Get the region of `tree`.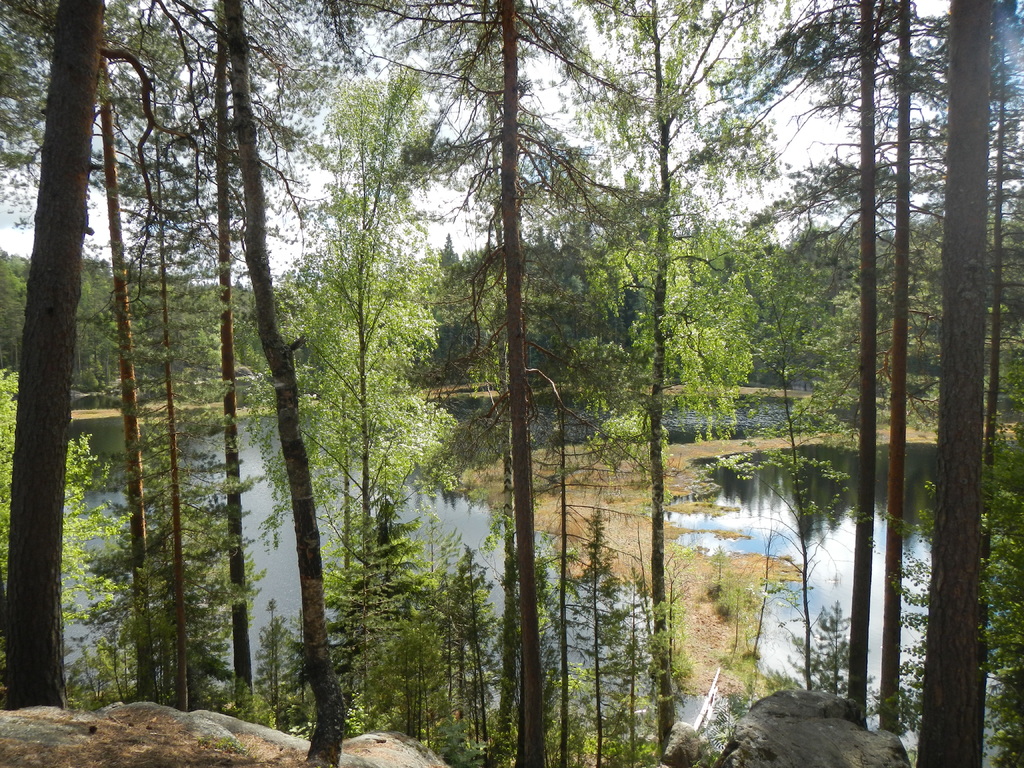
locate(0, 242, 33, 383).
